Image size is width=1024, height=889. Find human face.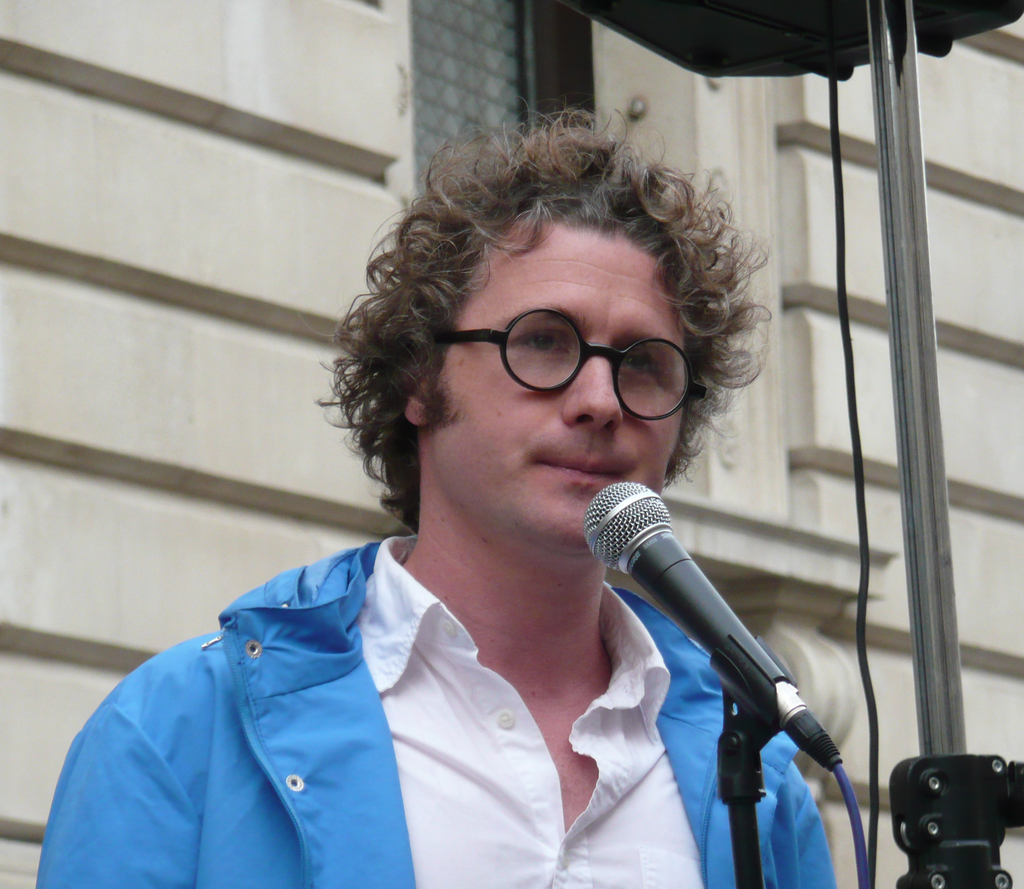
436:195:695:559.
